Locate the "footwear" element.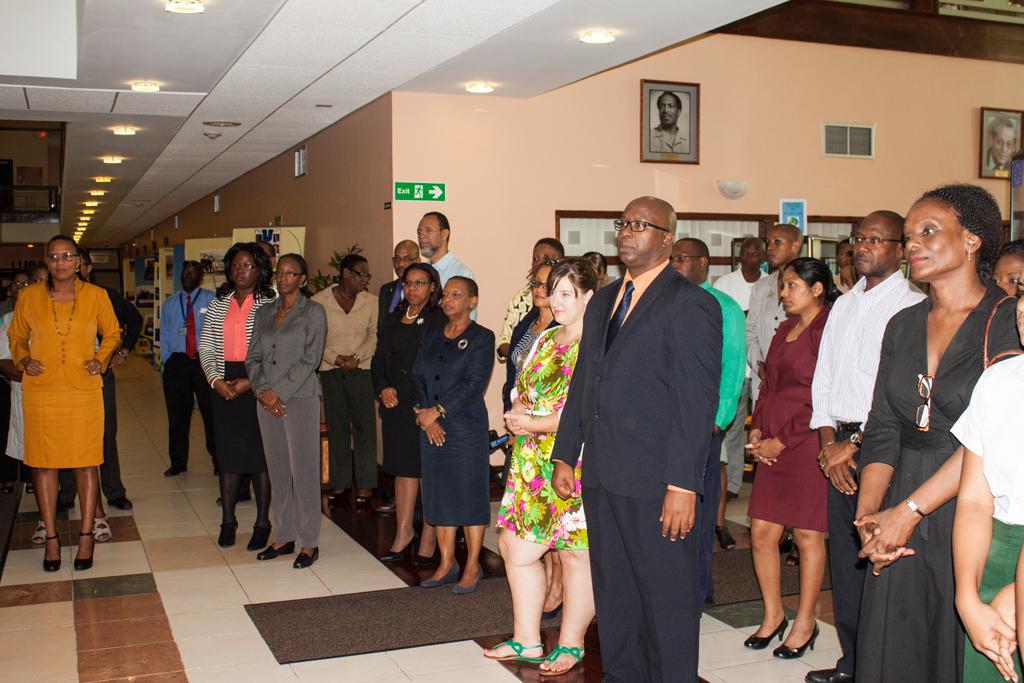
Element bbox: <region>323, 484, 353, 505</region>.
